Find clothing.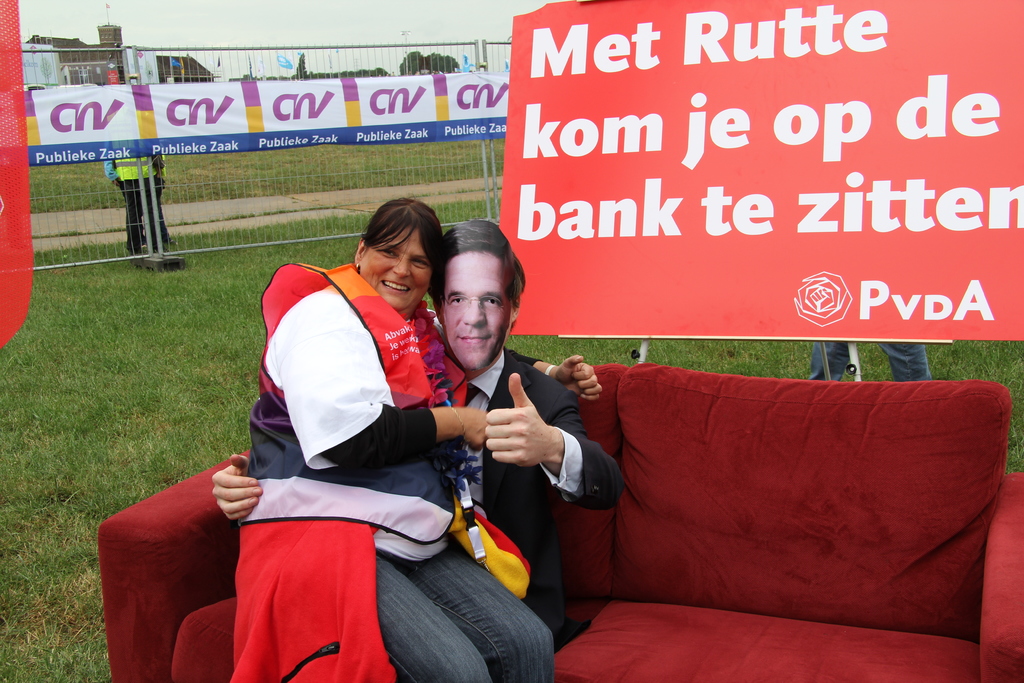
detection(883, 340, 927, 385).
